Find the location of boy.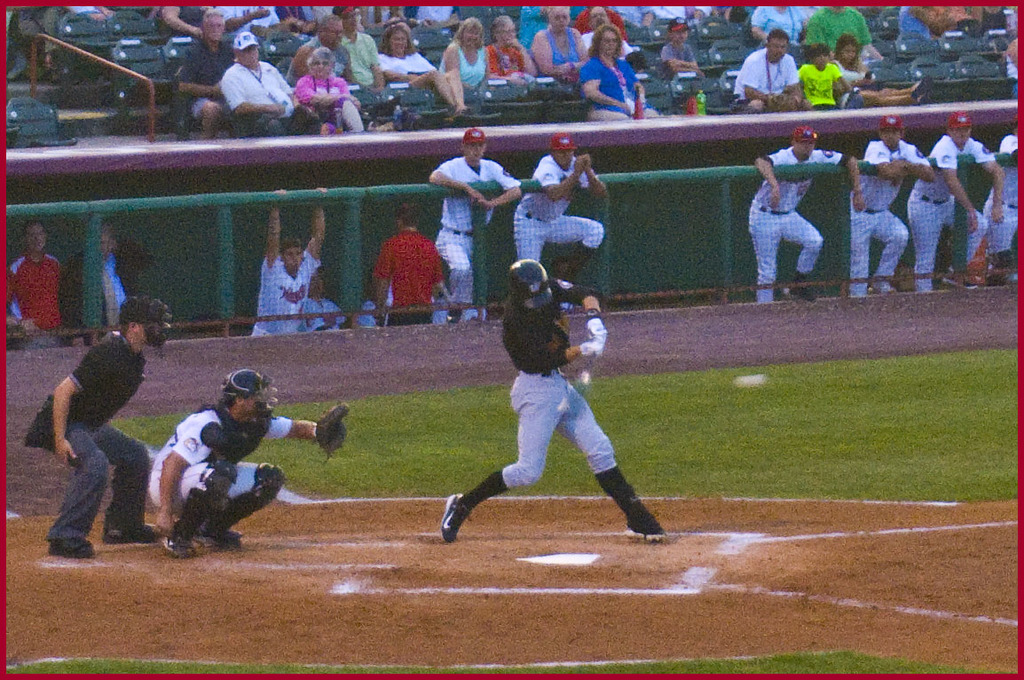
Location: bbox=[797, 42, 855, 111].
